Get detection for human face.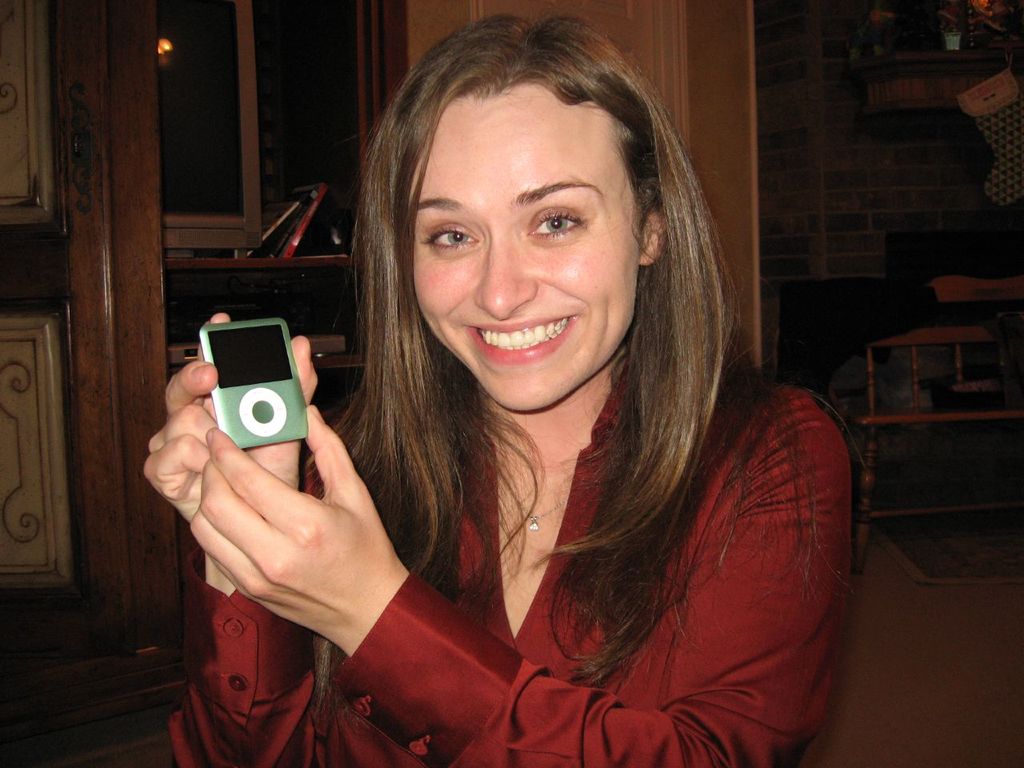
Detection: (x1=407, y1=83, x2=638, y2=410).
